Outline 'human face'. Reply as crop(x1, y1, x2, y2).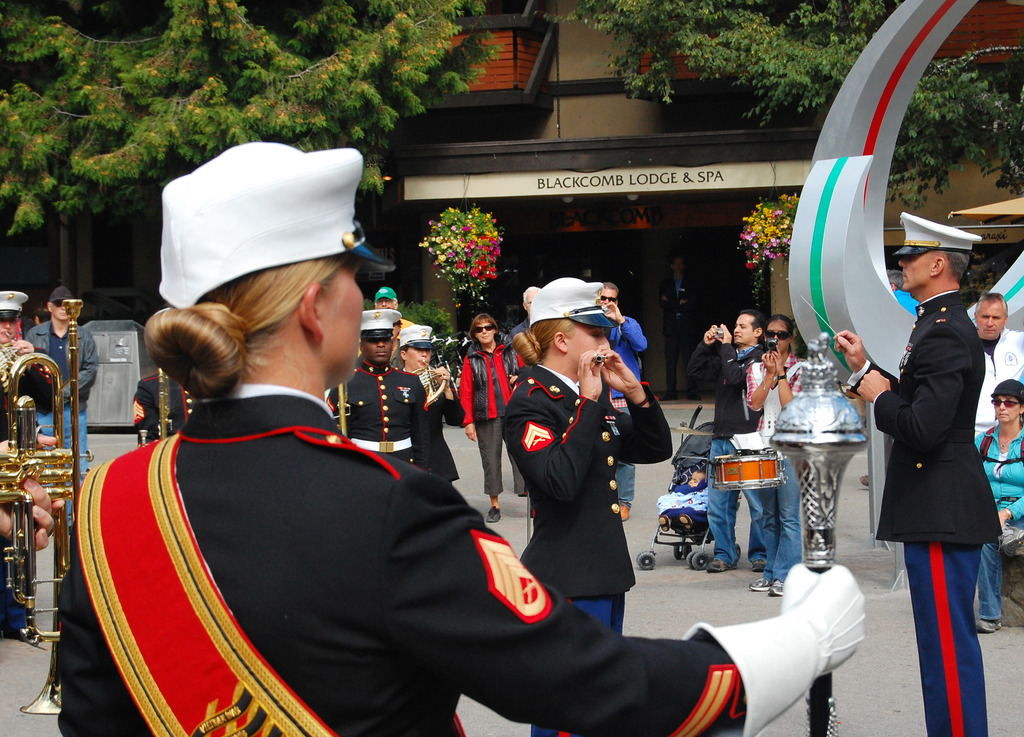
crop(49, 298, 68, 321).
